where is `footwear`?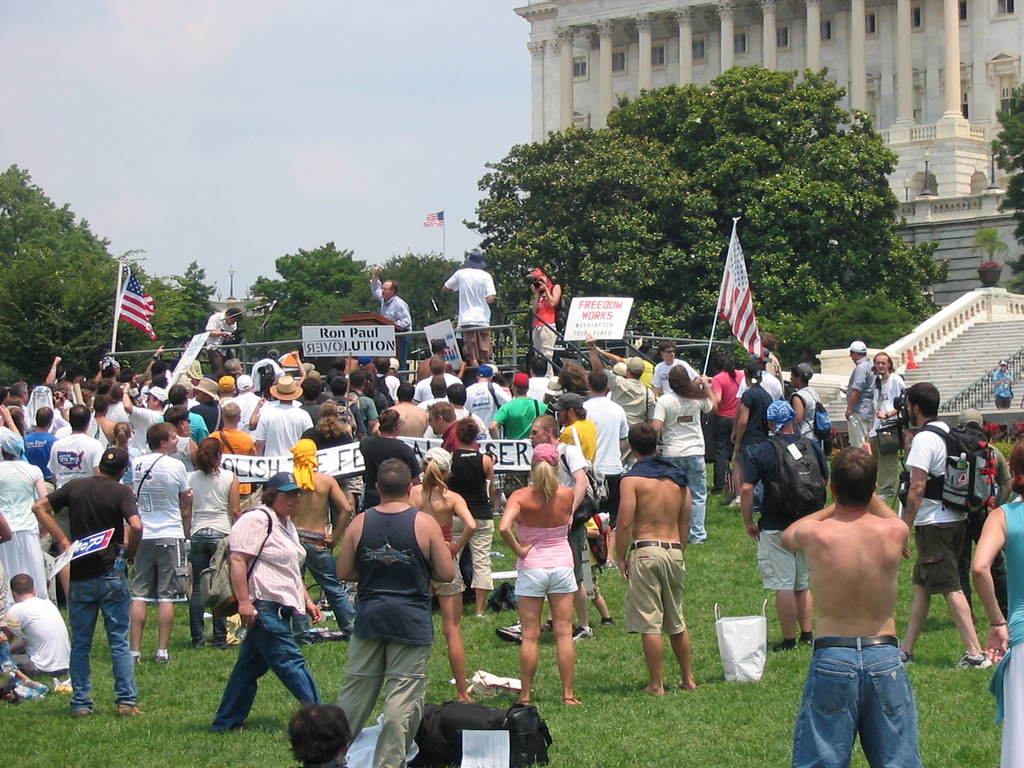
locate(154, 652, 168, 664).
